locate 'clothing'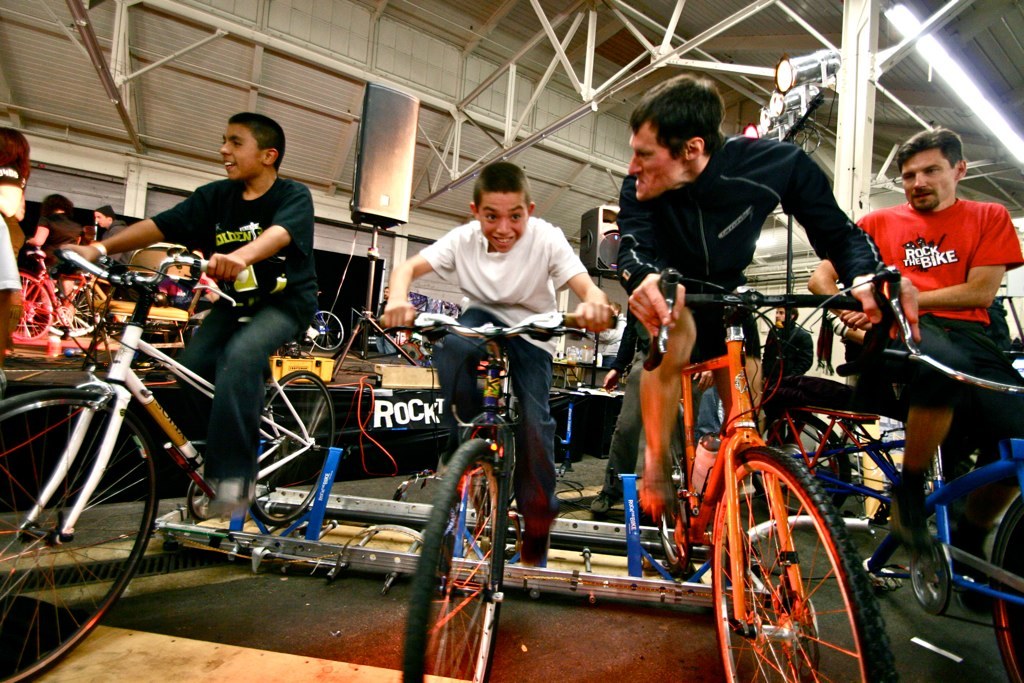
415:211:558:516
